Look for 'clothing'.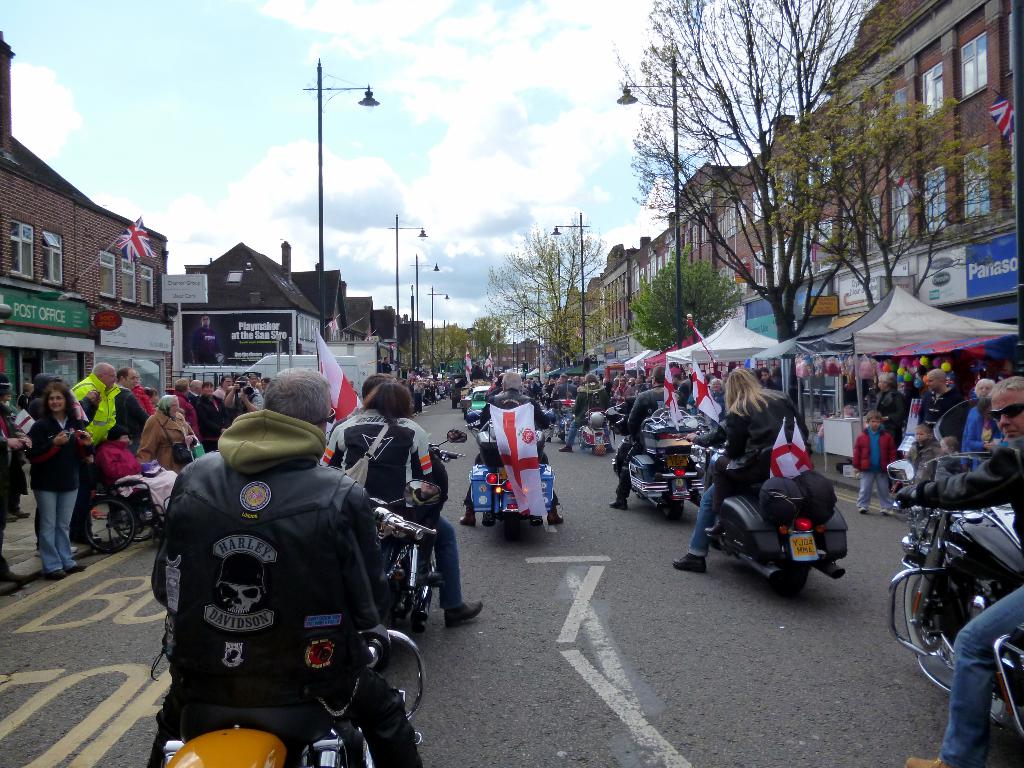
Found: (692, 426, 734, 561).
